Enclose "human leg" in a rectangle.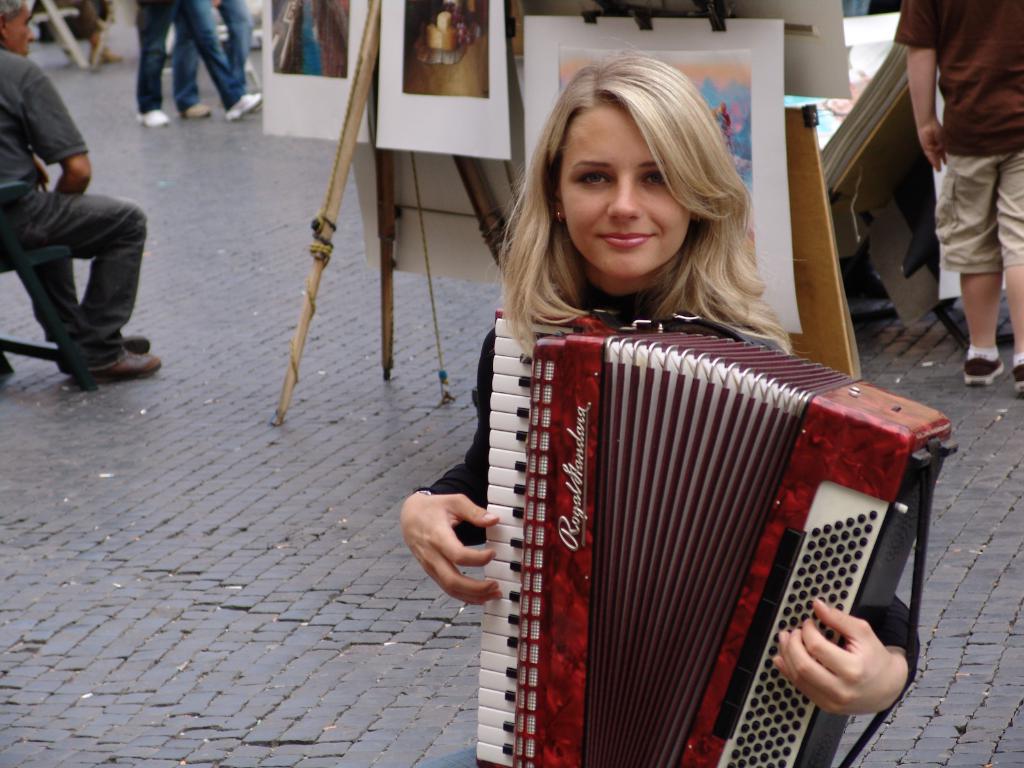
box=[1004, 147, 1023, 390].
